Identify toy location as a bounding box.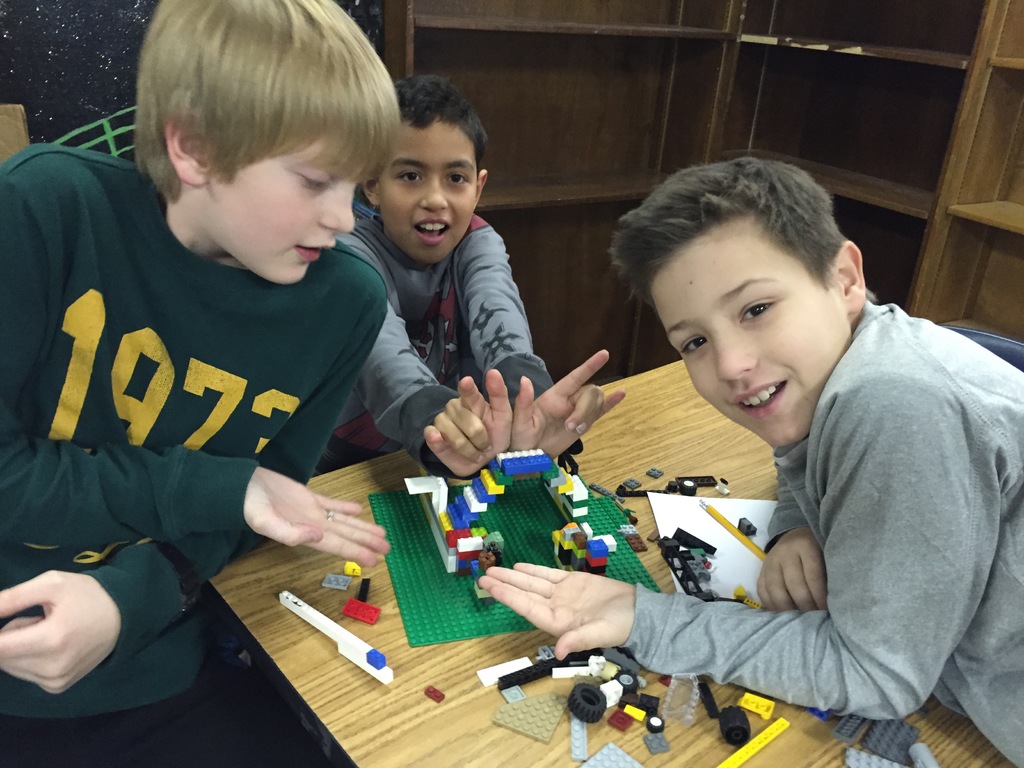
340:597:387:623.
